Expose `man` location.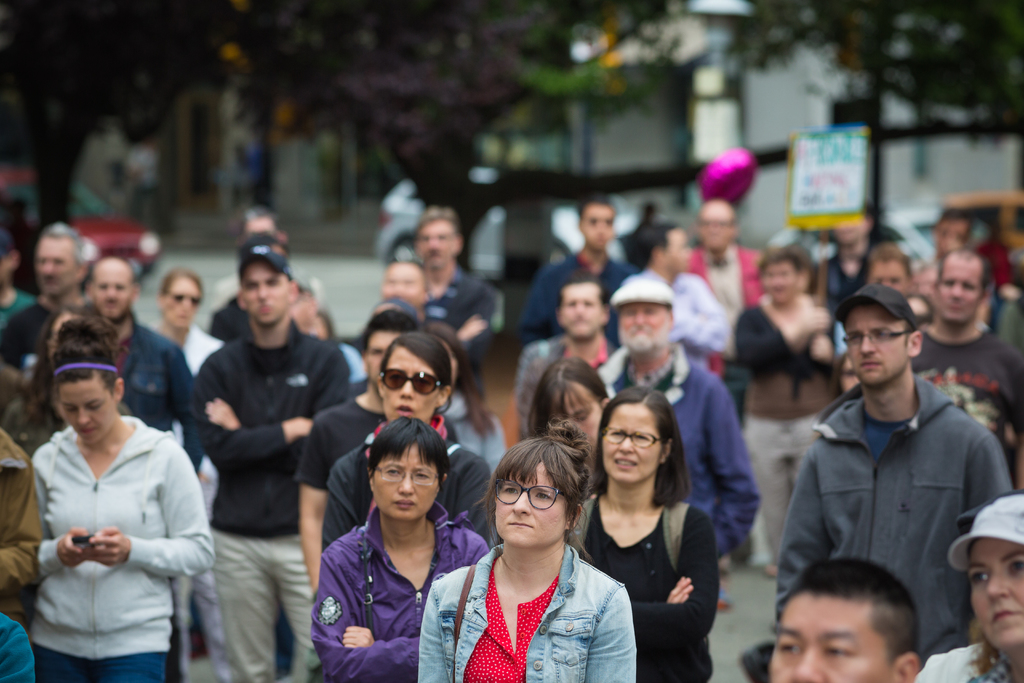
Exposed at region(769, 556, 922, 682).
